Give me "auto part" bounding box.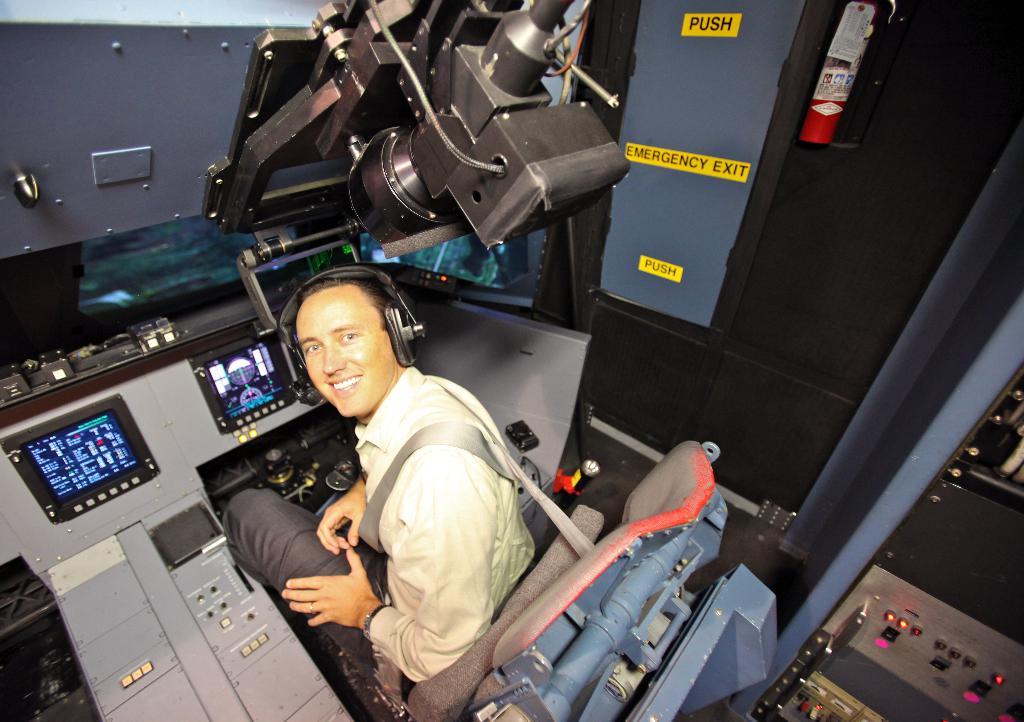
x1=51, y1=527, x2=253, y2=721.
